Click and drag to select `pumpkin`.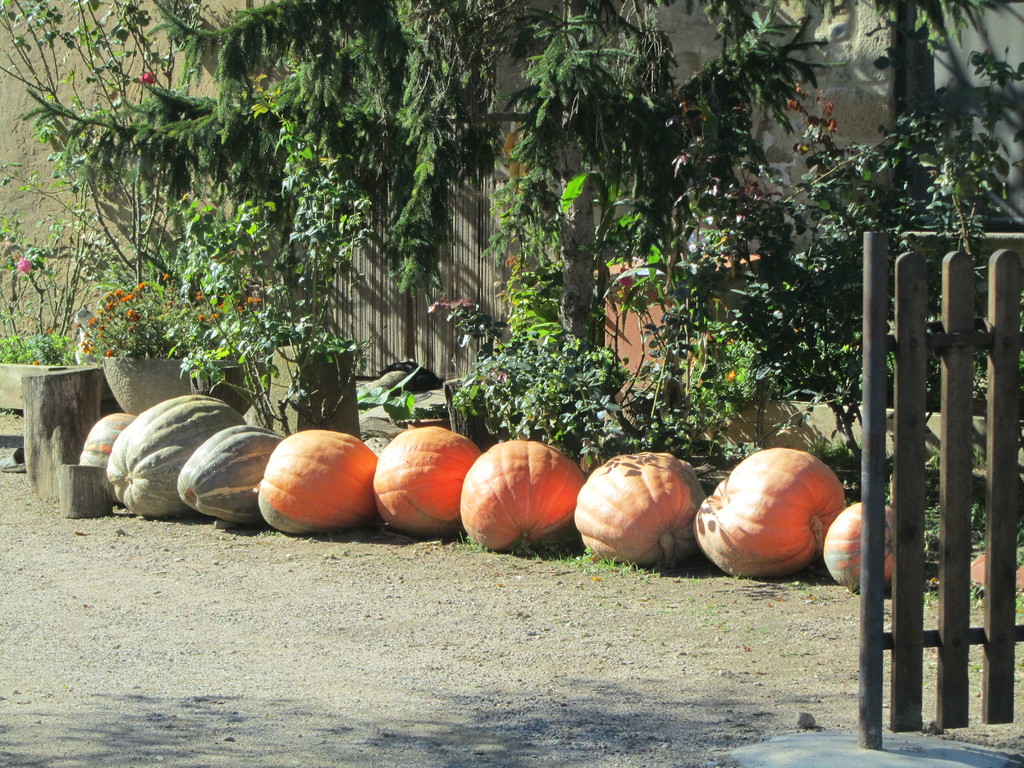
Selection: detection(460, 436, 582, 547).
